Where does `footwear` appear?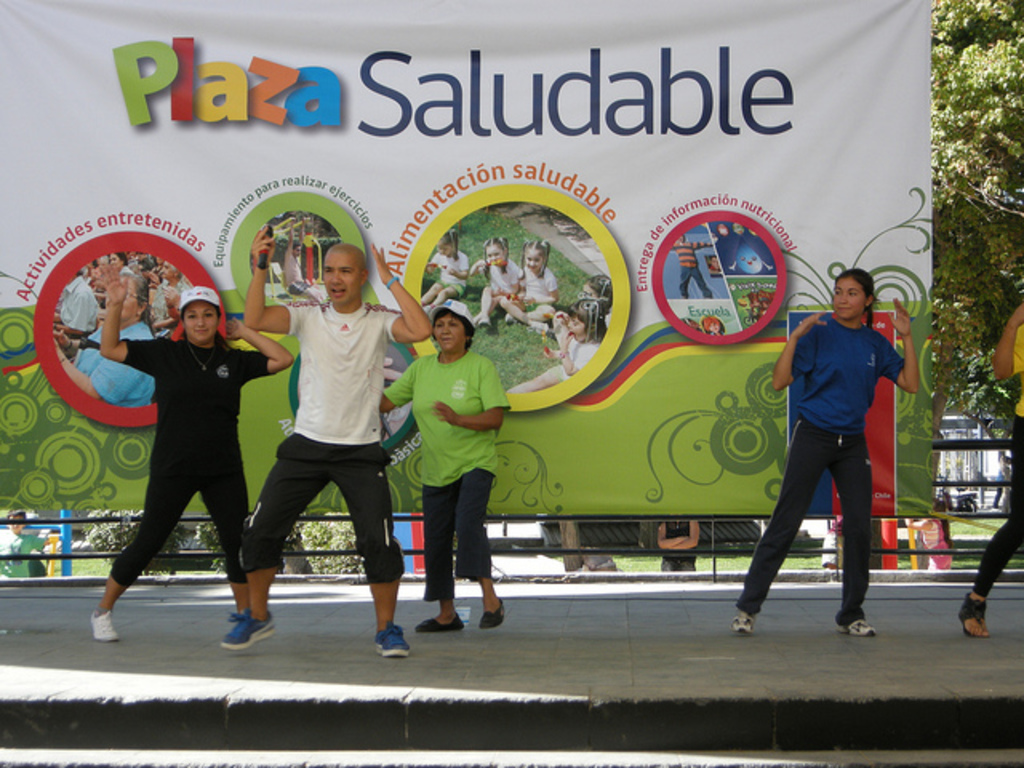
Appears at bbox=(373, 619, 411, 659).
